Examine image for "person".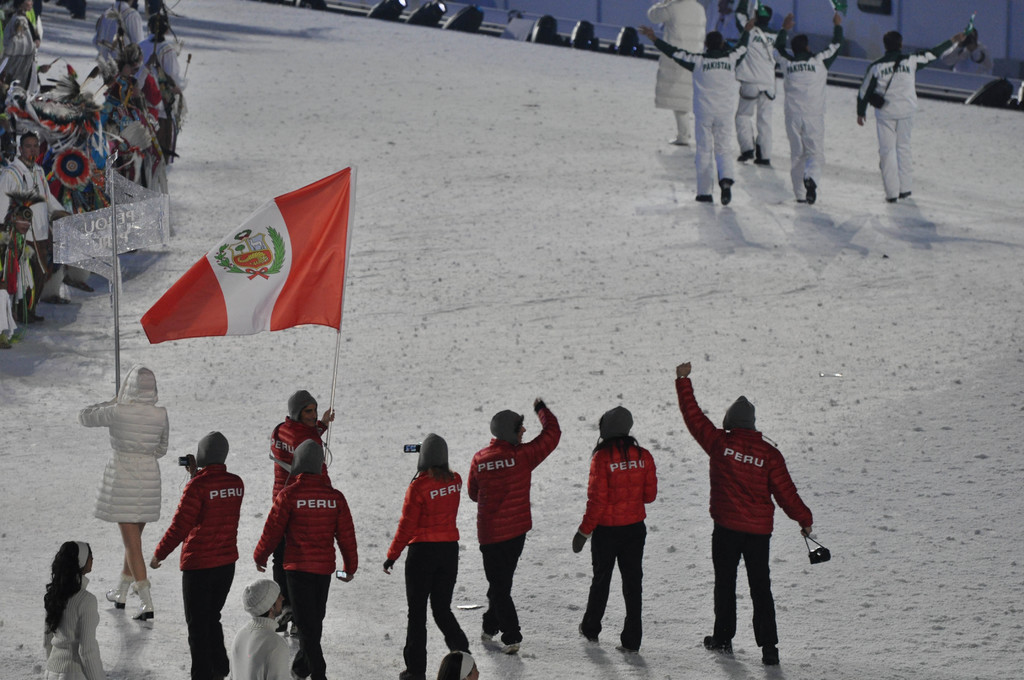
Examination result: select_region(266, 393, 344, 504).
